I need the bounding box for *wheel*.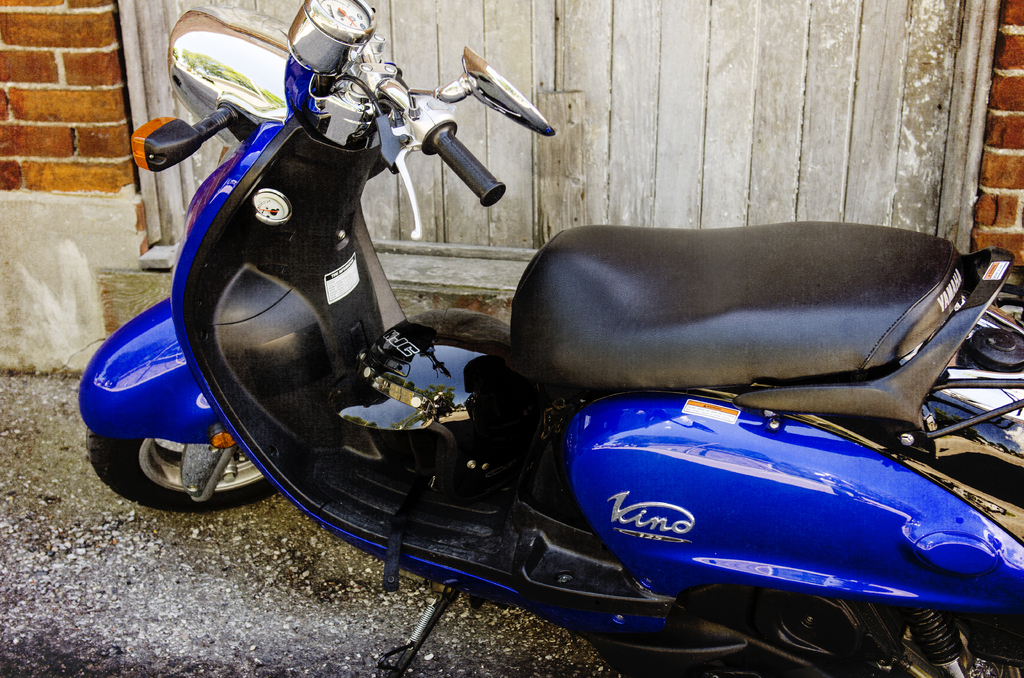
Here it is: 84/433/282/511.
